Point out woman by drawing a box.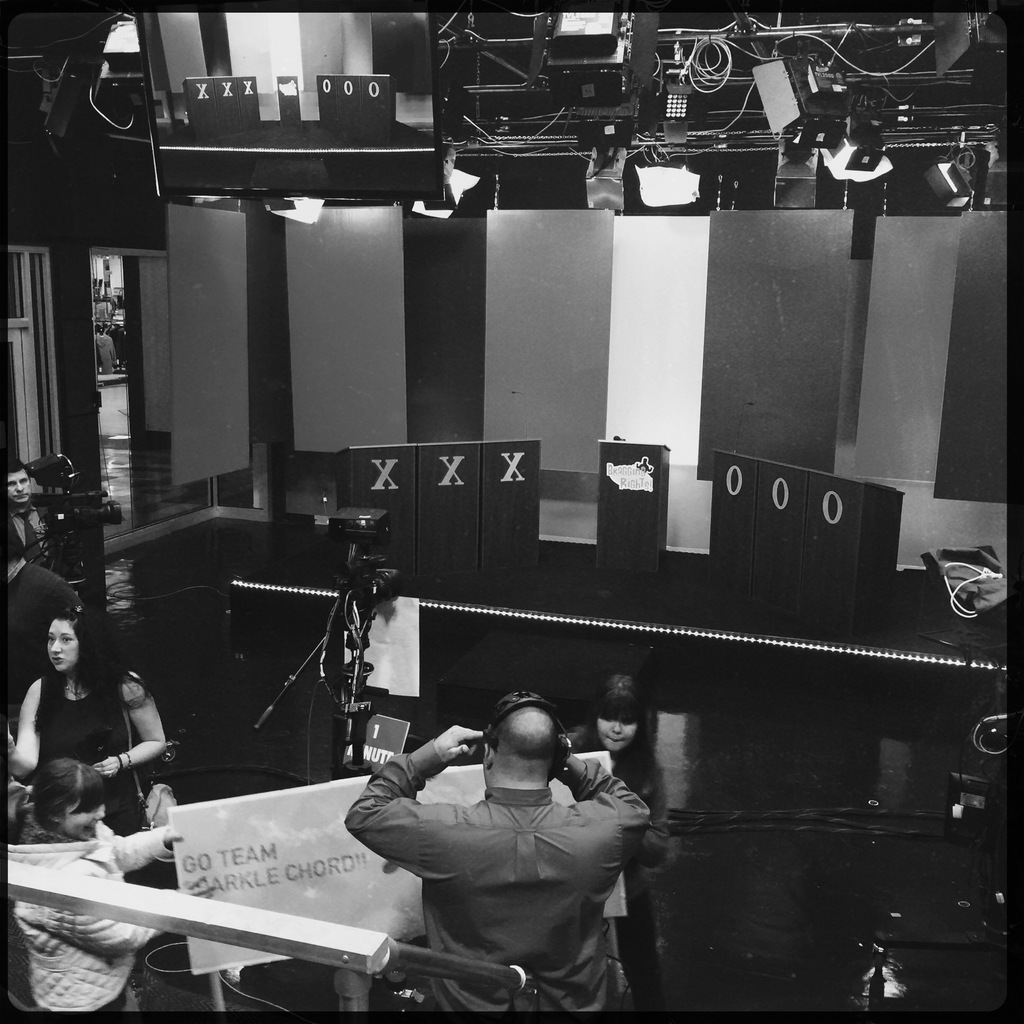
(x1=560, y1=676, x2=664, y2=1001).
